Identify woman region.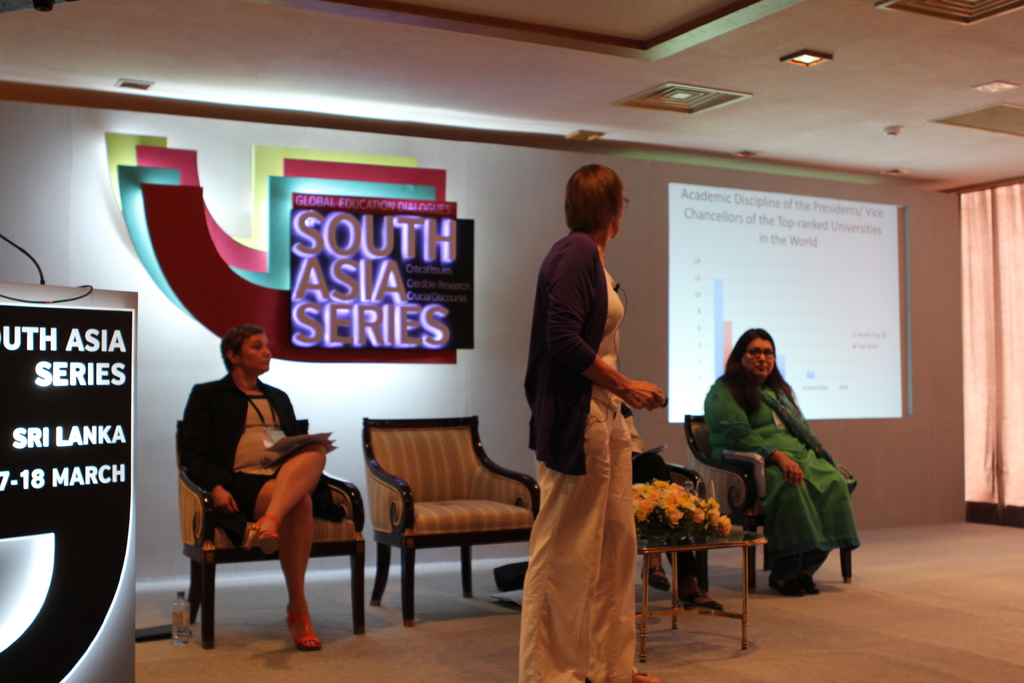
Region: <region>708, 326, 854, 597</region>.
